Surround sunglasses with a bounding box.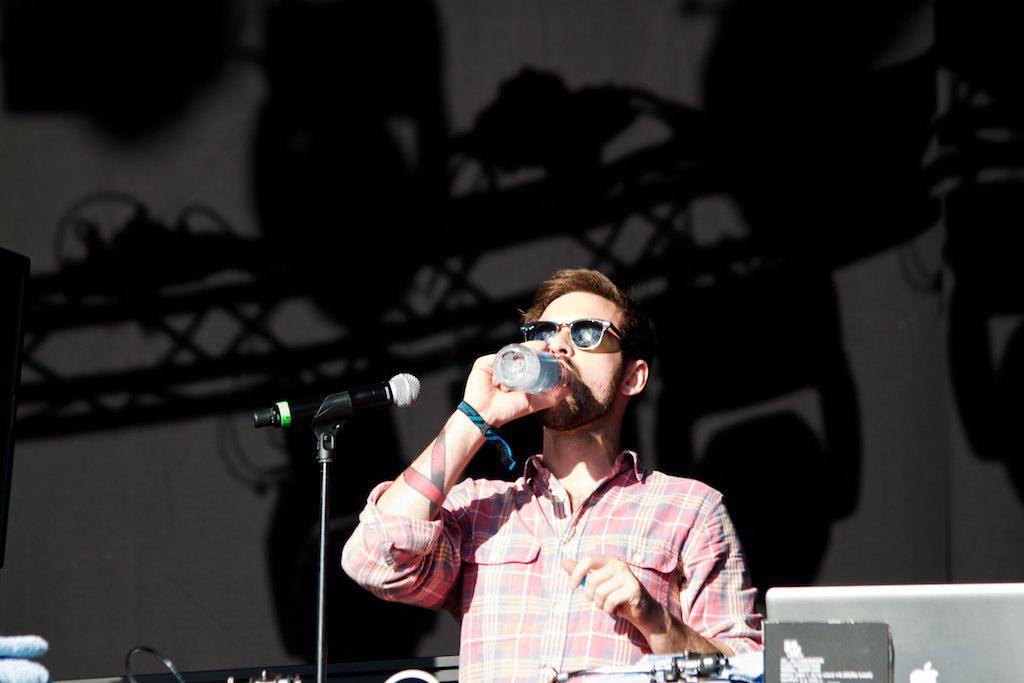
(521,316,625,350).
